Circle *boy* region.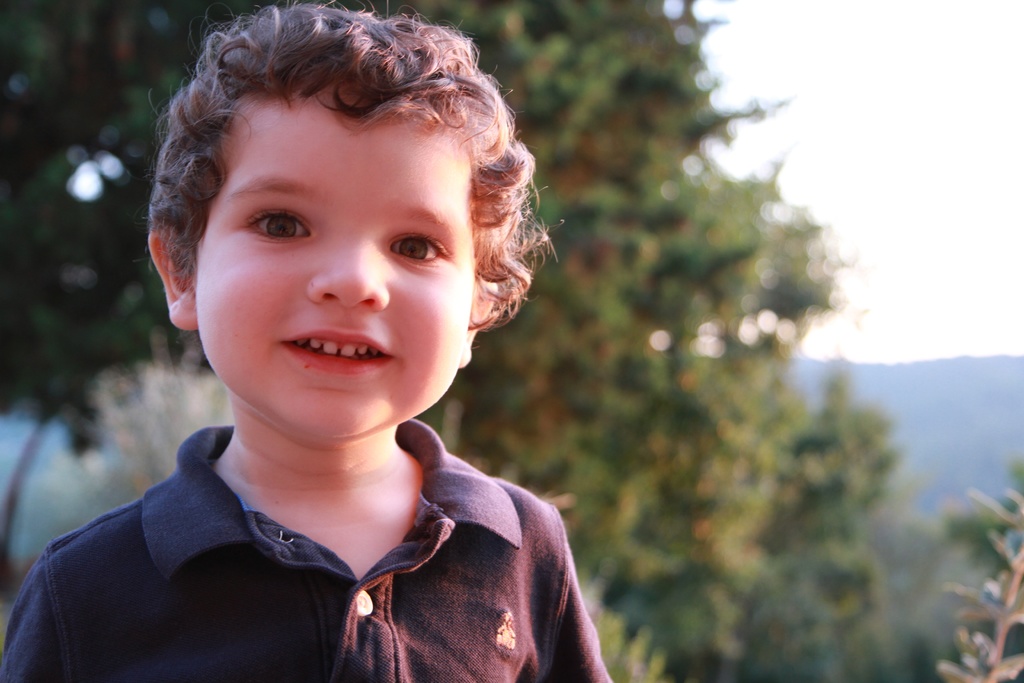
Region: bbox=[0, 0, 616, 682].
